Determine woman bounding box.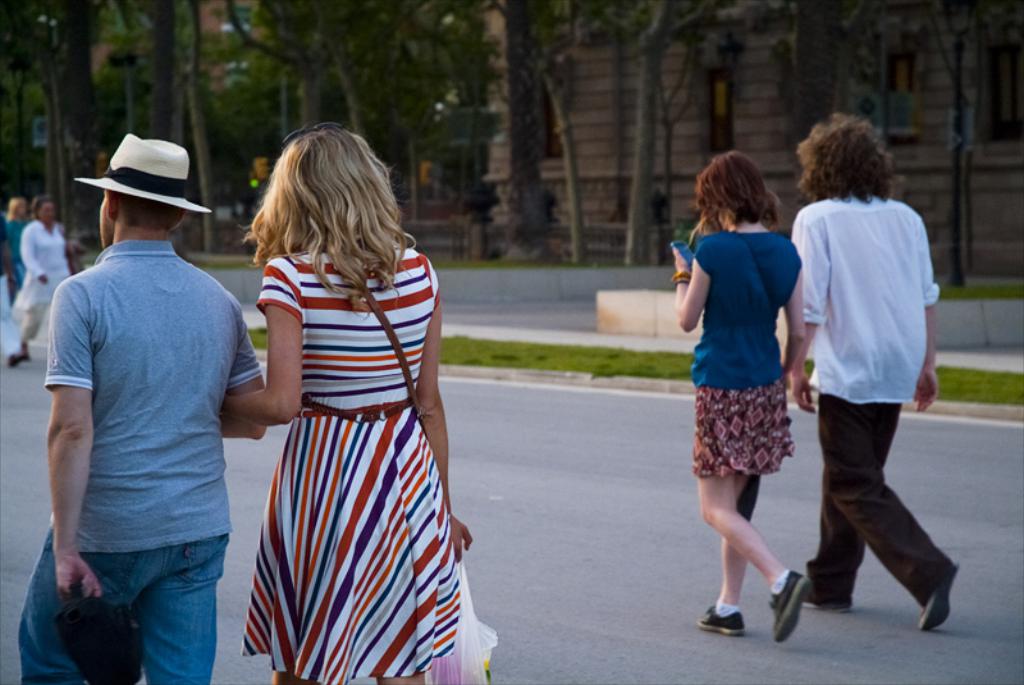
Determined: (12,197,92,369).
